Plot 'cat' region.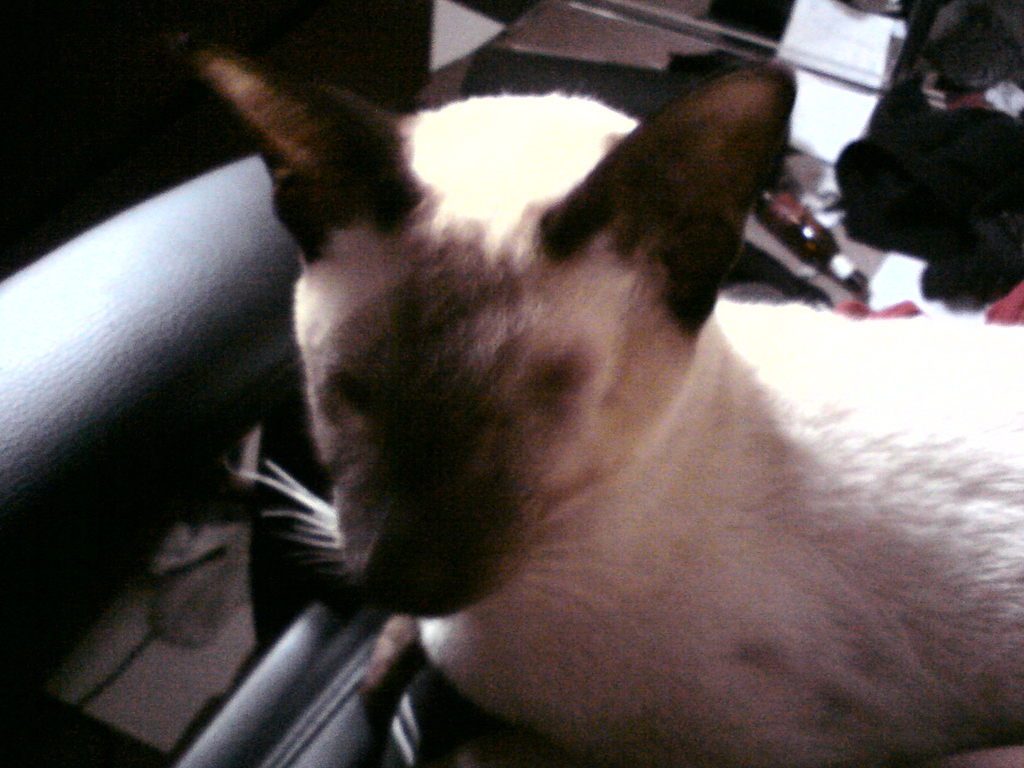
Plotted at [x1=165, y1=28, x2=1023, y2=764].
